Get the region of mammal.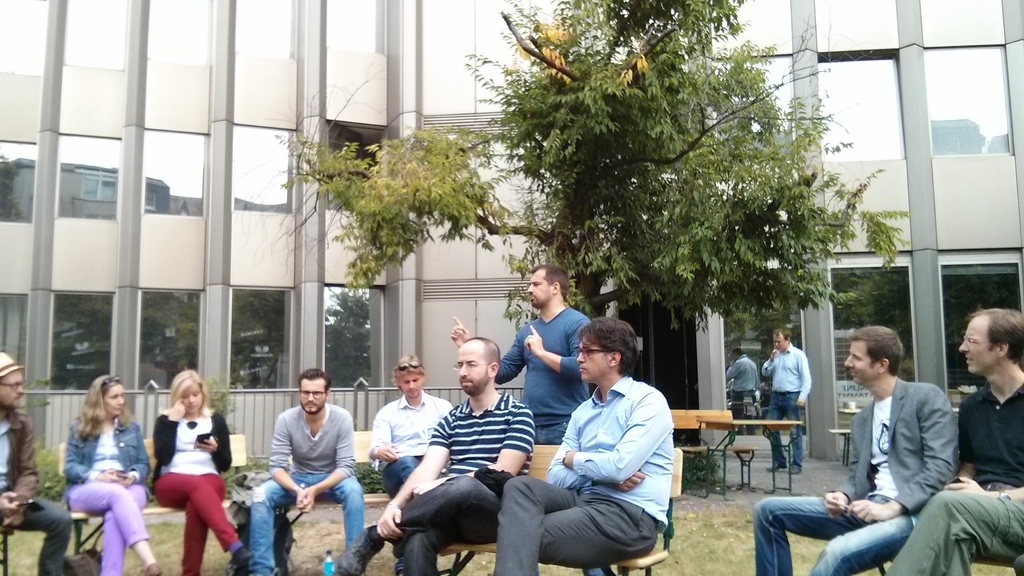
127, 375, 225, 551.
